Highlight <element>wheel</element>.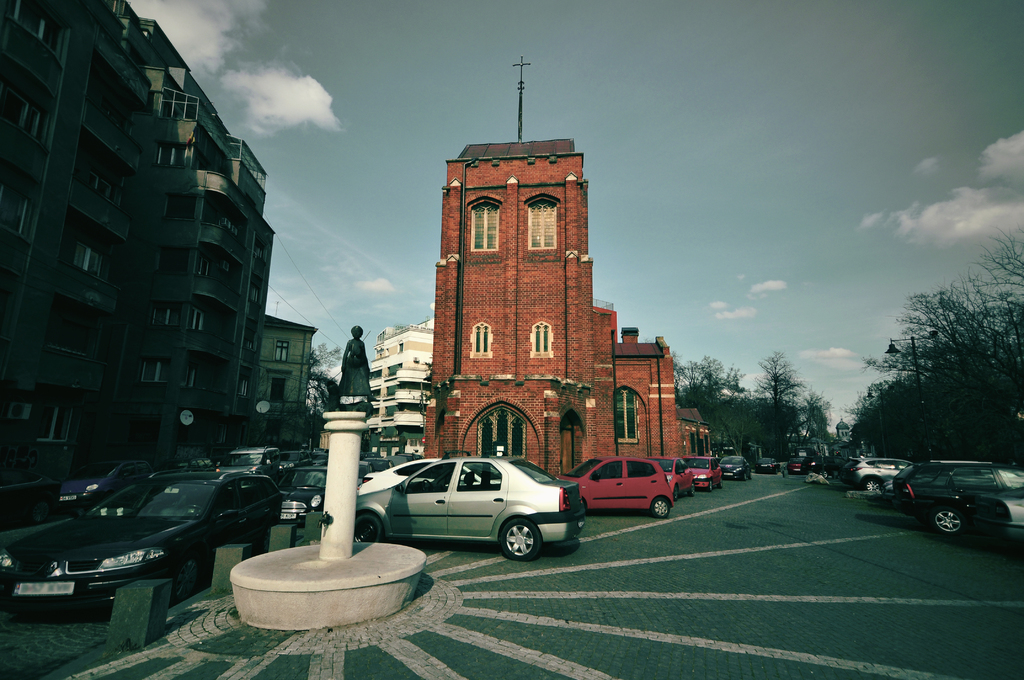
Highlighted region: {"left": 749, "top": 471, "right": 753, "bottom": 478}.
